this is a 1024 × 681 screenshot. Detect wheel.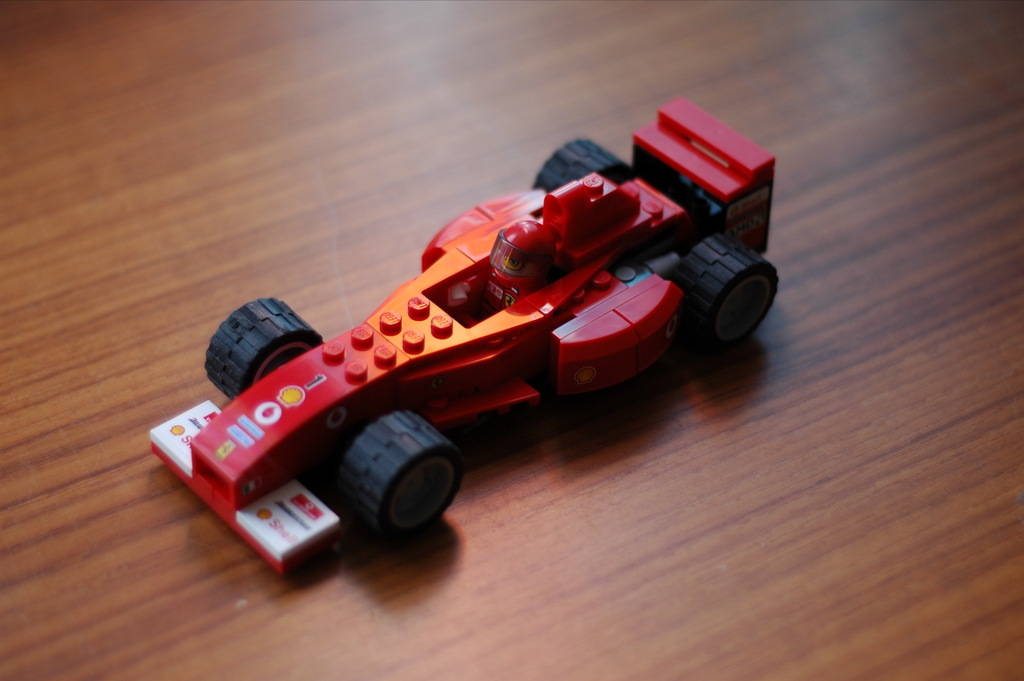
{"left": 536, "top": 140, "right": 633, "bottom": 184}.
